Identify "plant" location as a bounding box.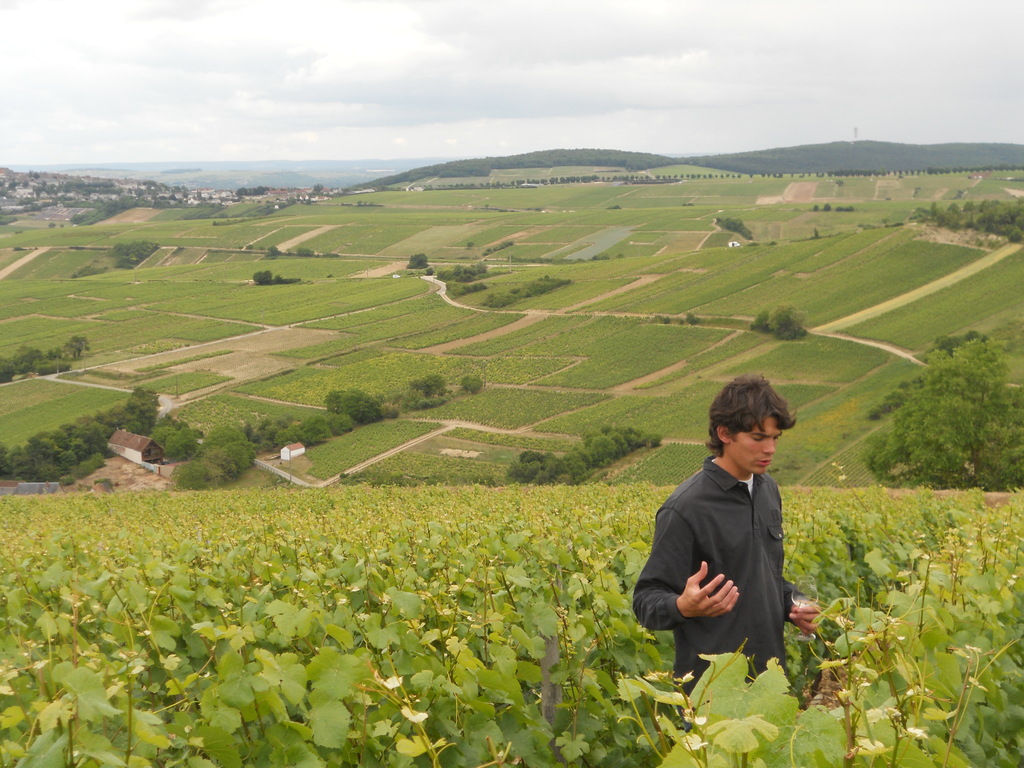
<box>858,341,1023,486</box>.
